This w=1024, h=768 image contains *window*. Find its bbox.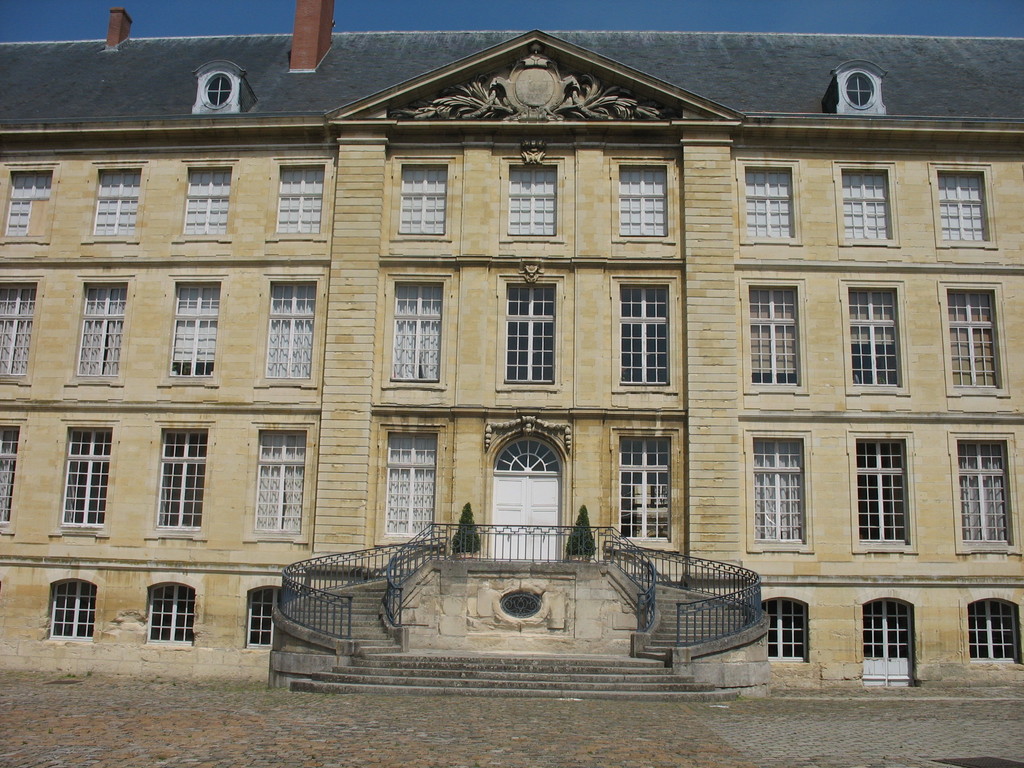
Rect(156, 273, 226, 387).
